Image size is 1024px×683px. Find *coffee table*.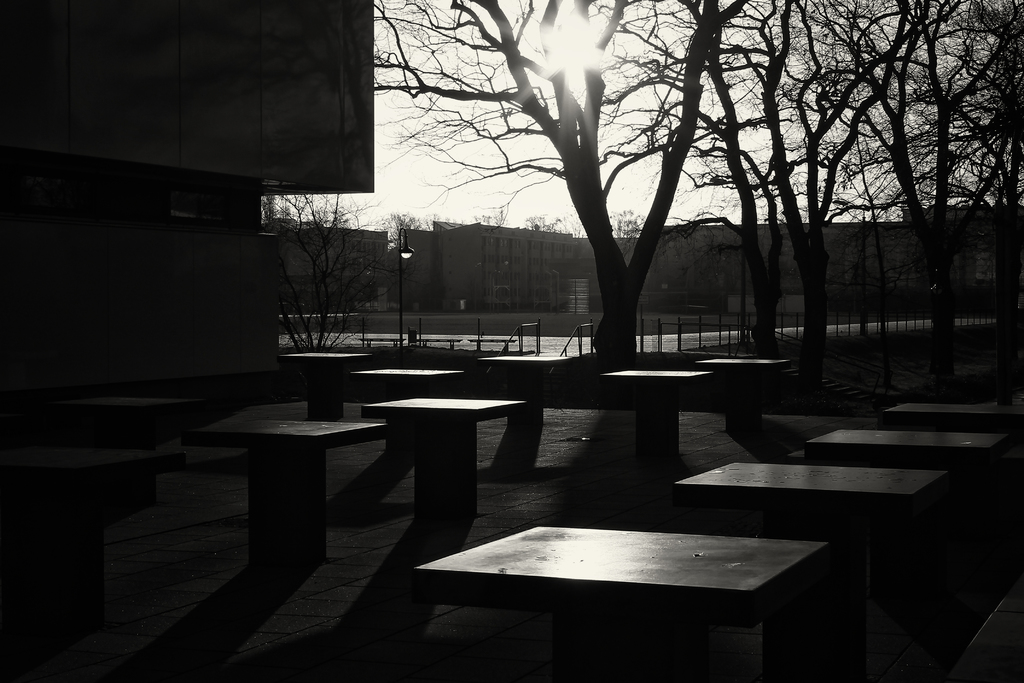
197, 391, 392, 564.
